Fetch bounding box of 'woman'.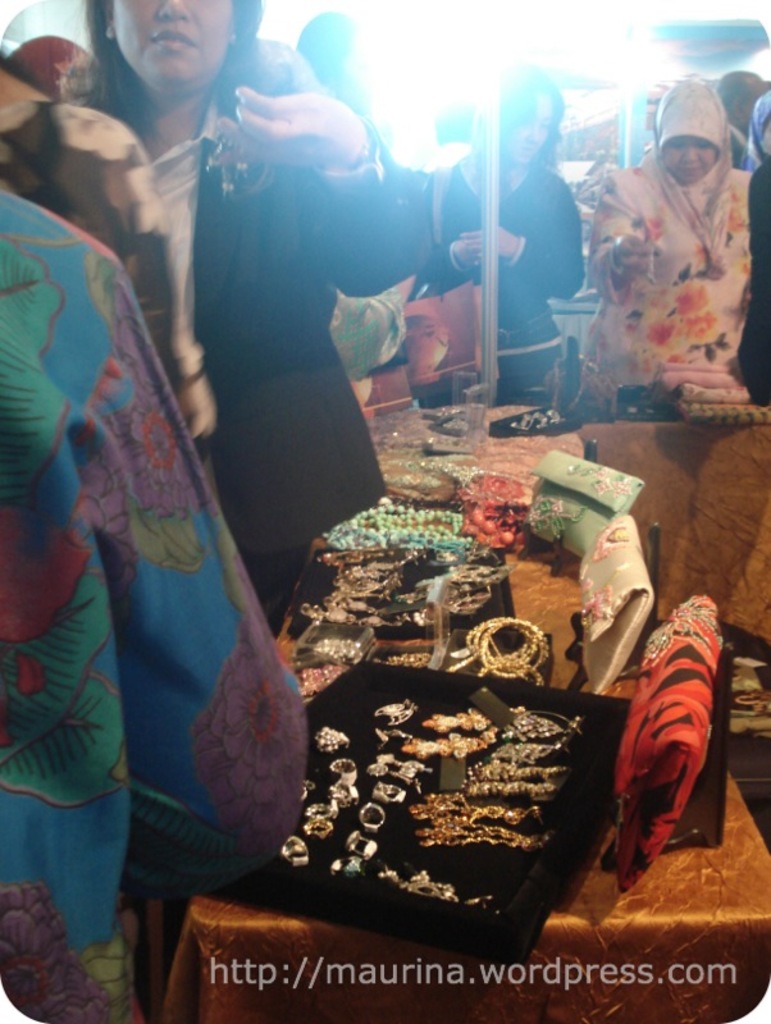
Bbox: [x1=589, y1=134, x2=754, y2=388].
